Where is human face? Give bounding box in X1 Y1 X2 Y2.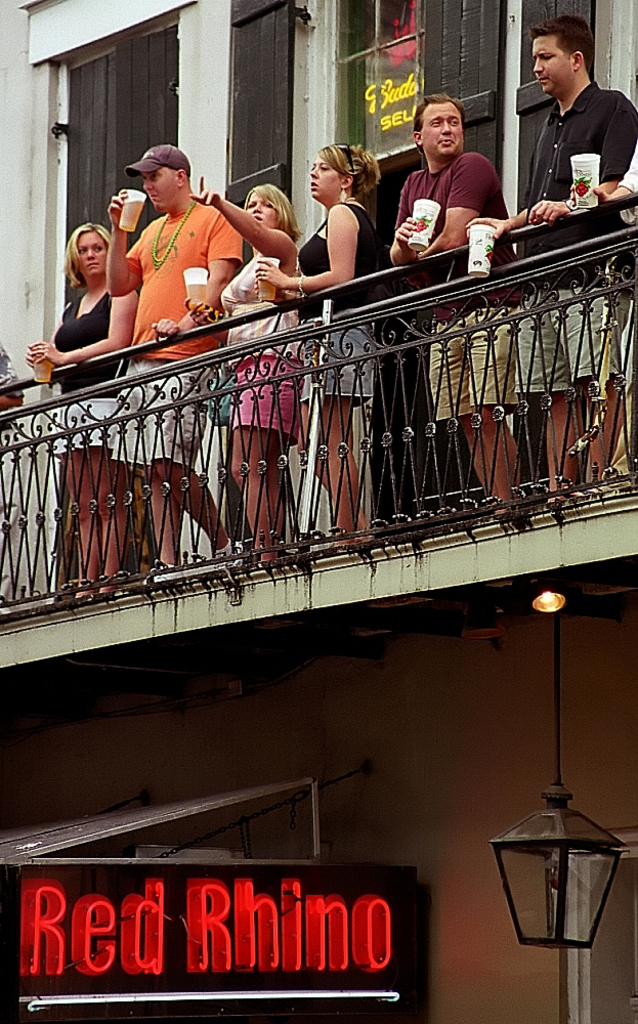
77 232 111 278.
